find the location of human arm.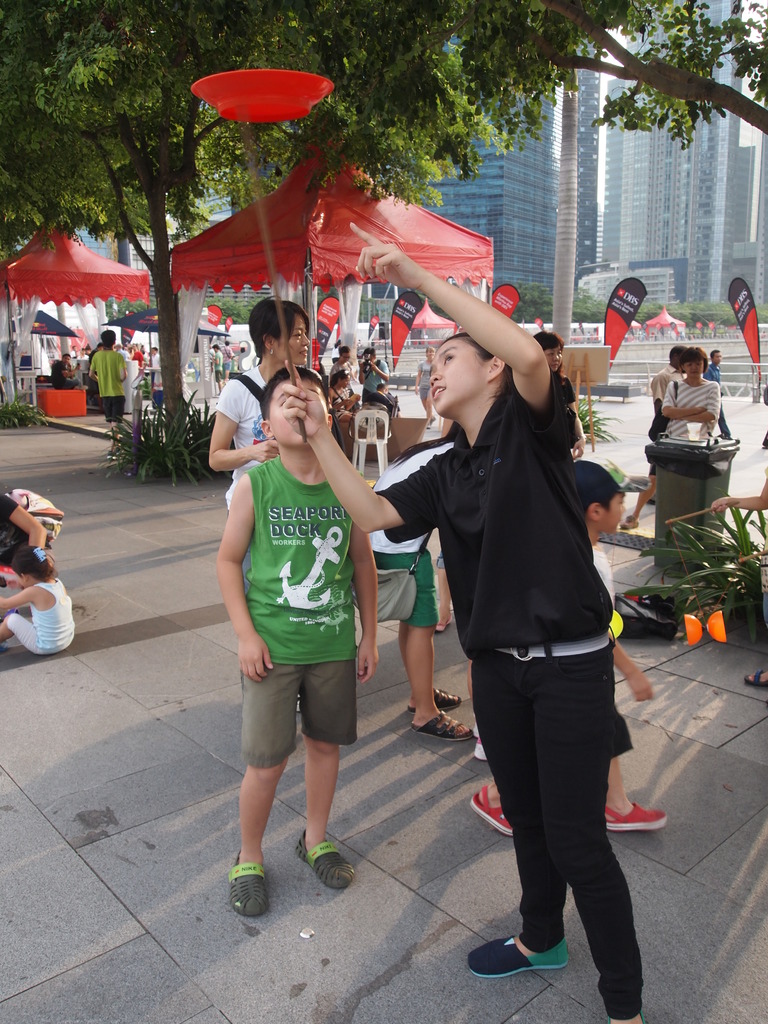
Location: Rect(691, 381, 721, 428).
